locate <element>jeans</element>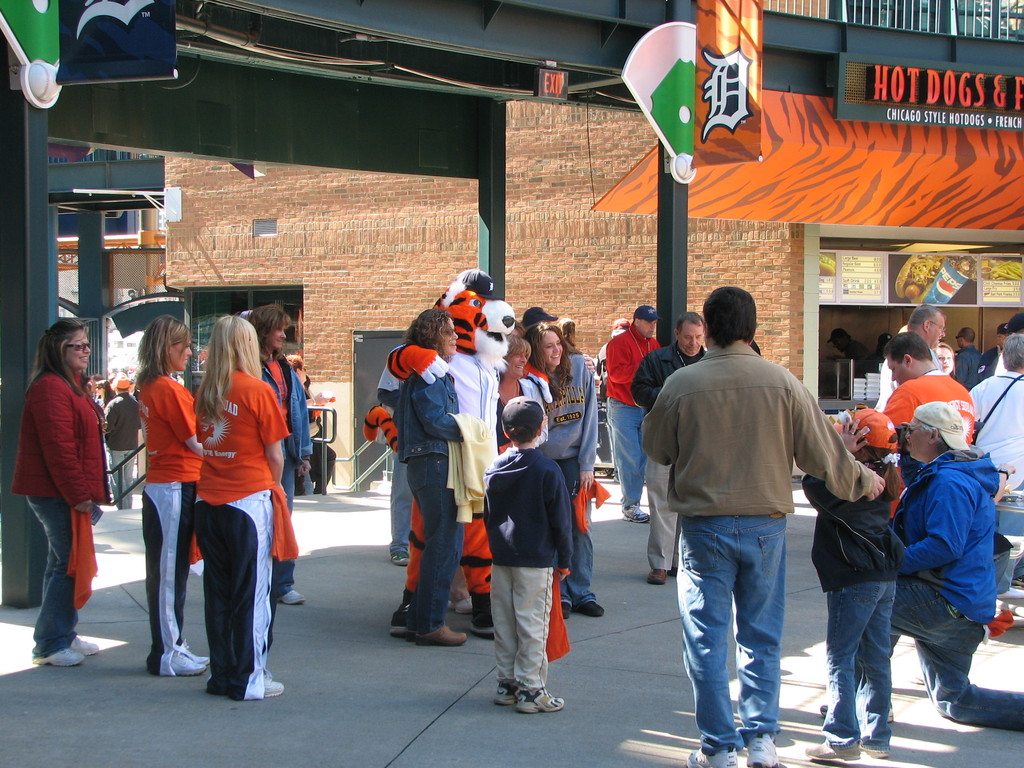
box=[564, 461, 592, 600]
